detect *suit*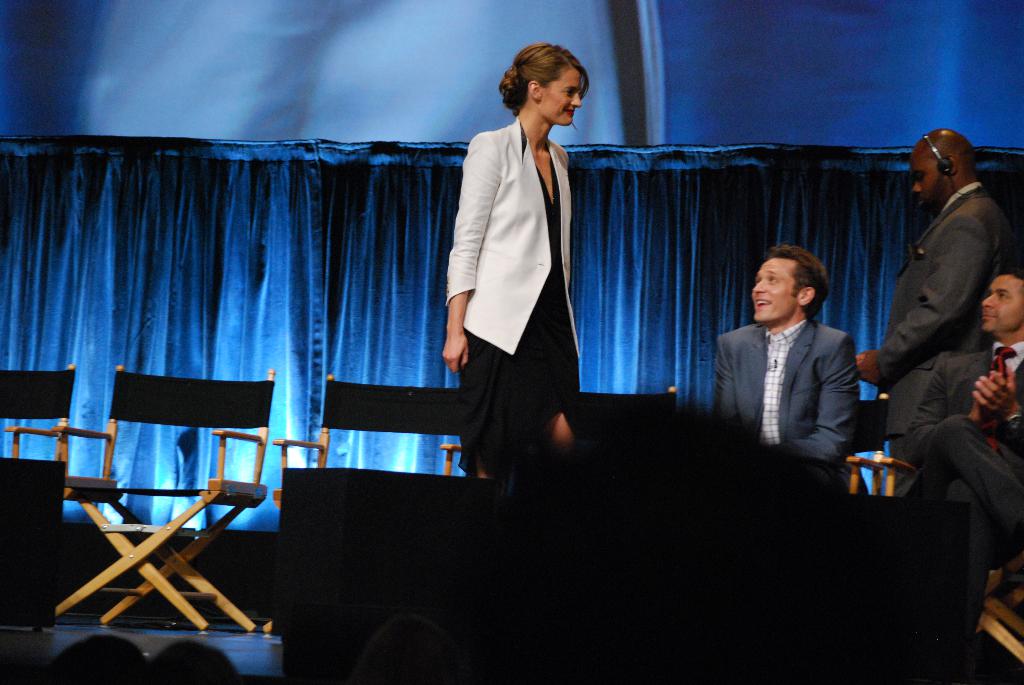
[x1=900, y1=341, x2=1023, y2=552]
